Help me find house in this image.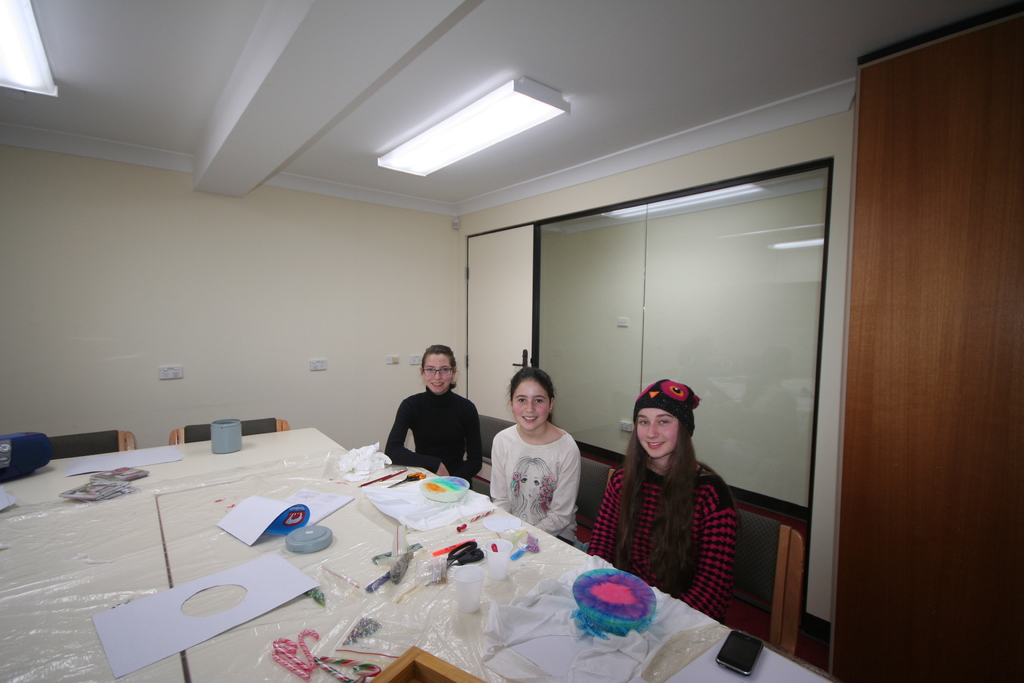
Found it: <region>0, 0, 1023, 682</region>.
